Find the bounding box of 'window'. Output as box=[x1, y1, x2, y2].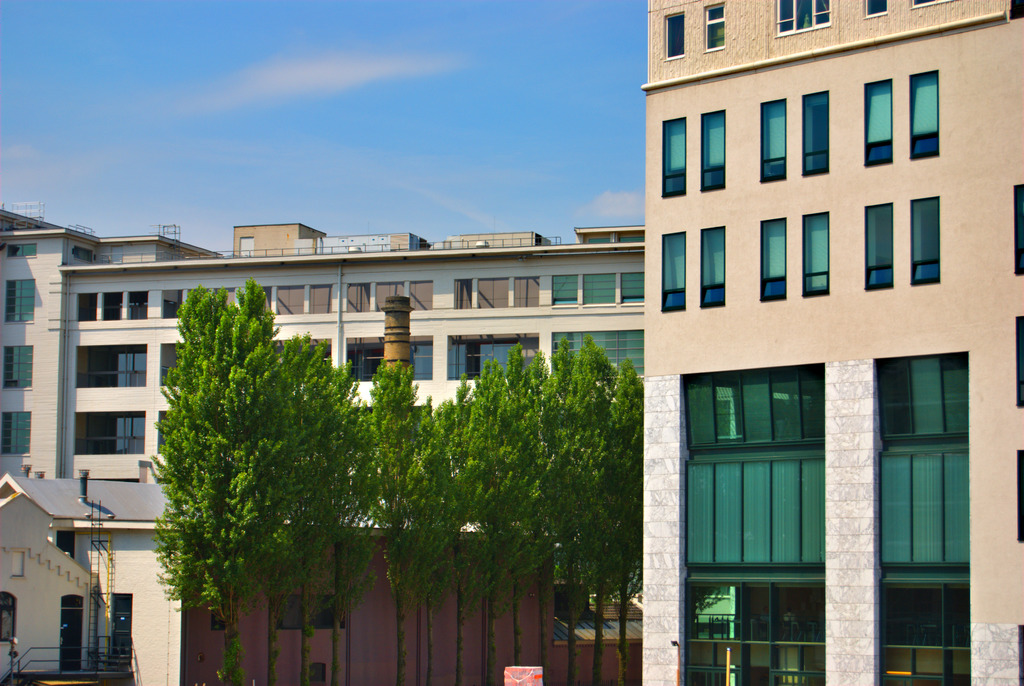
box=[910, 0, 951, 12].
